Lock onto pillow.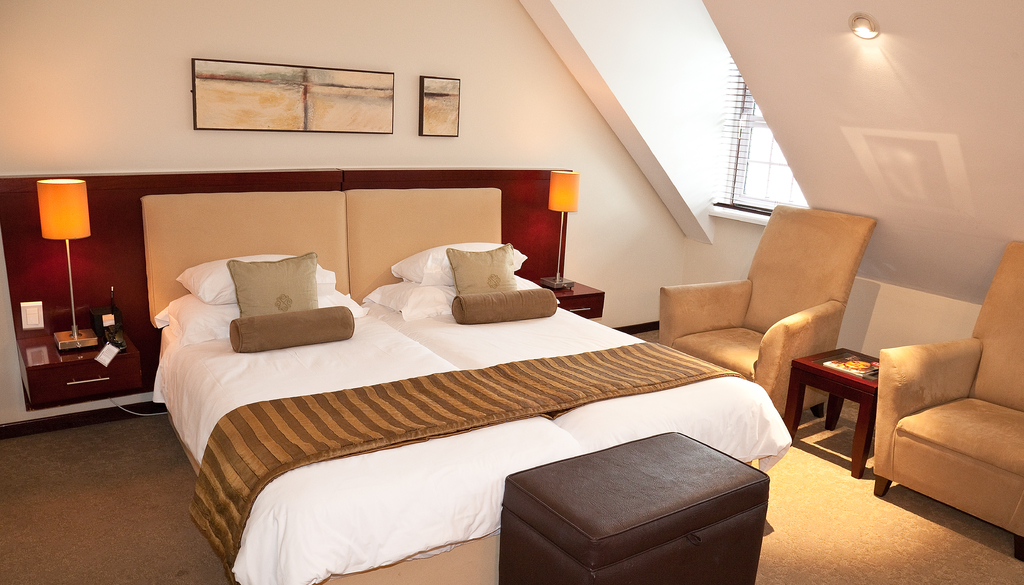
Locked: (x1=365, y1=285, x2=541, y2=323).
